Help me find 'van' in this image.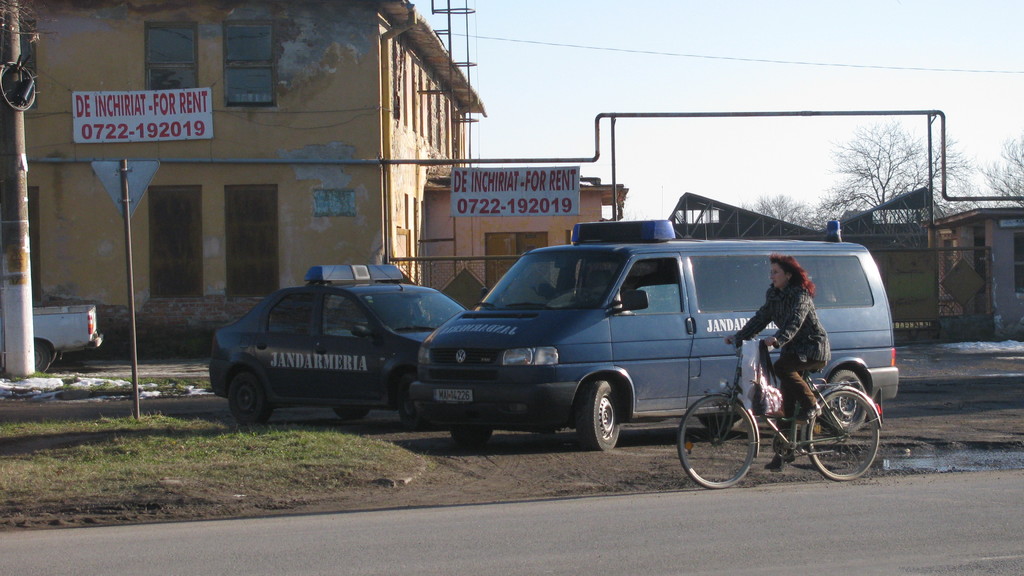
Found it: (left=34, top=303, right=109, bottom=372).
